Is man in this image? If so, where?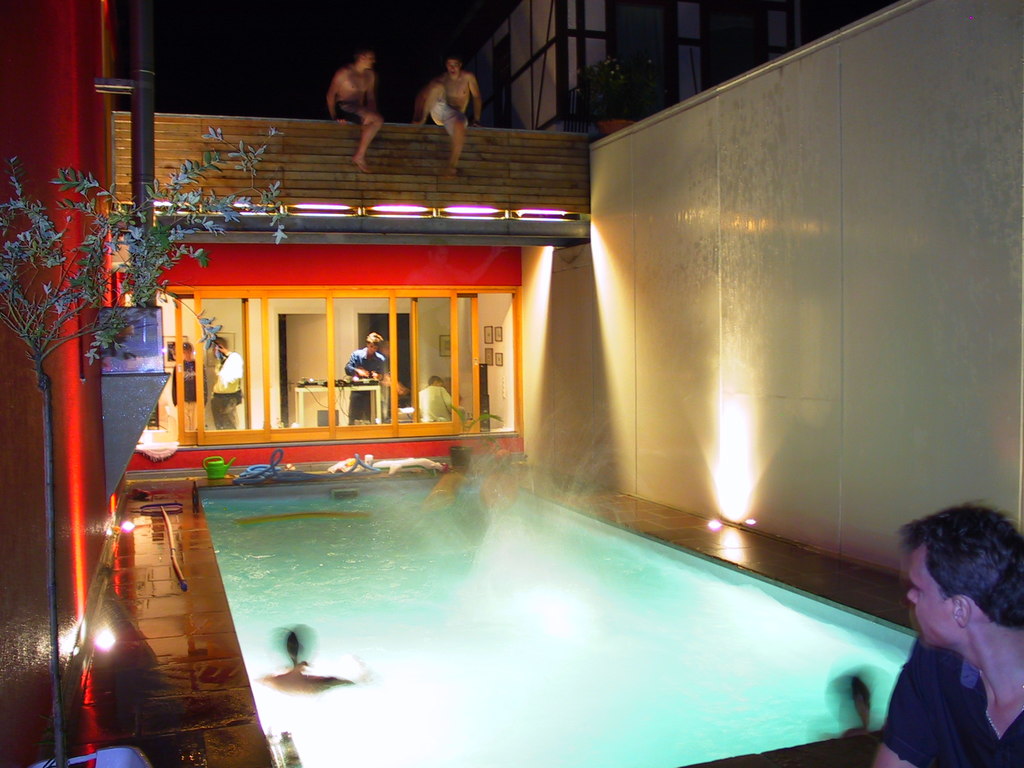
Yes, at 259,621,359,696.
